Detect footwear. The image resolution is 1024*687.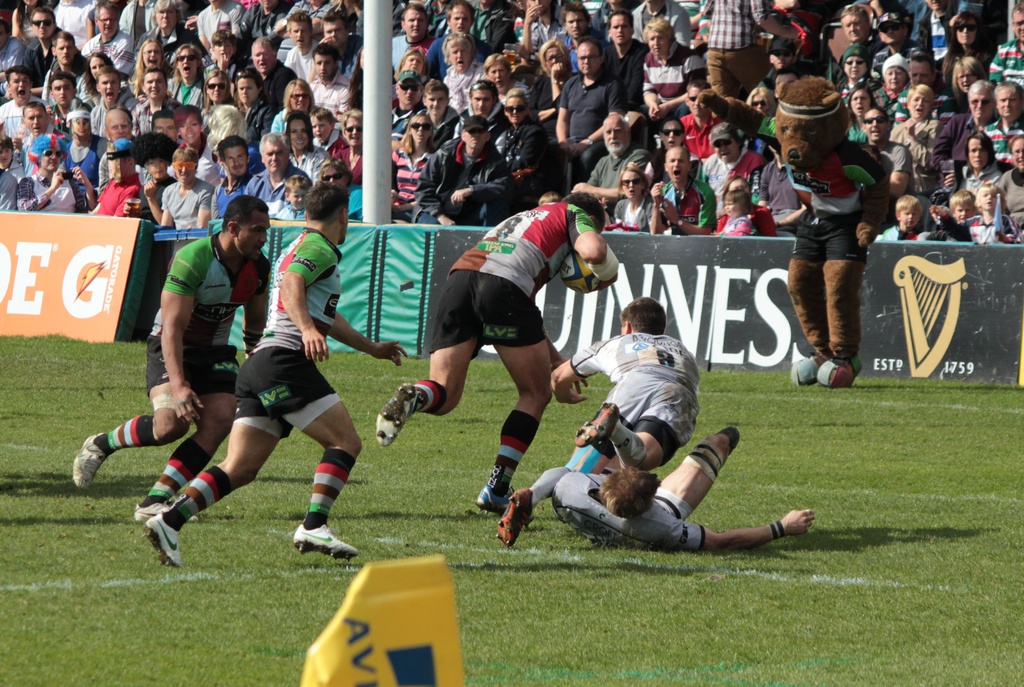
box(477, 484, 522, 517).
